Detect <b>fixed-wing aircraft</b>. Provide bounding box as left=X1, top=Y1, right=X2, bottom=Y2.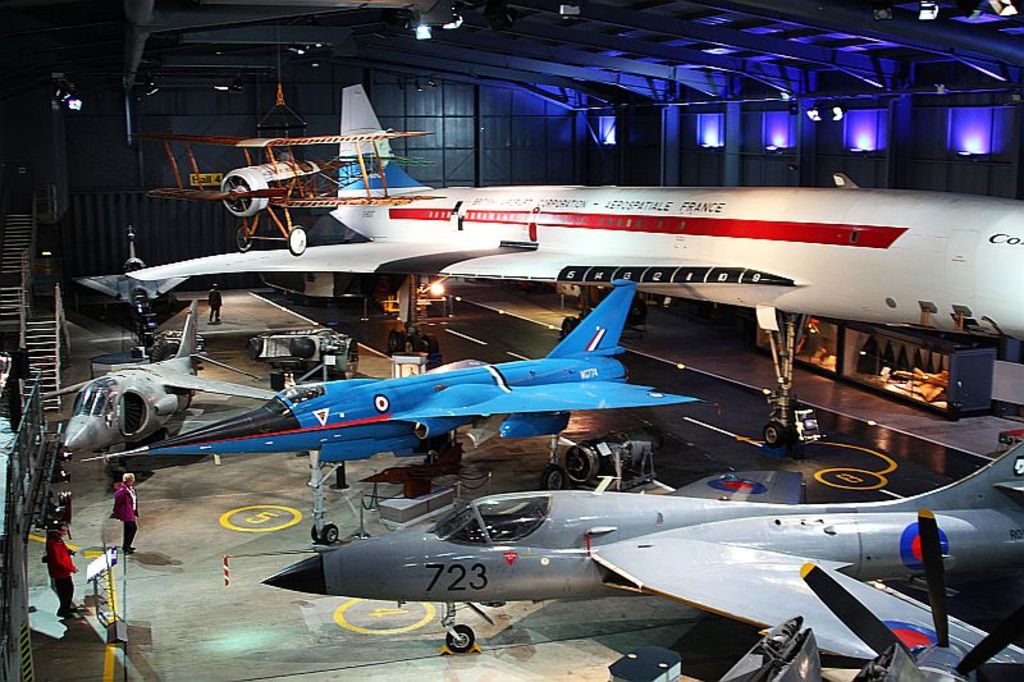
left=123, top=81, right=1023, bottom=447.
